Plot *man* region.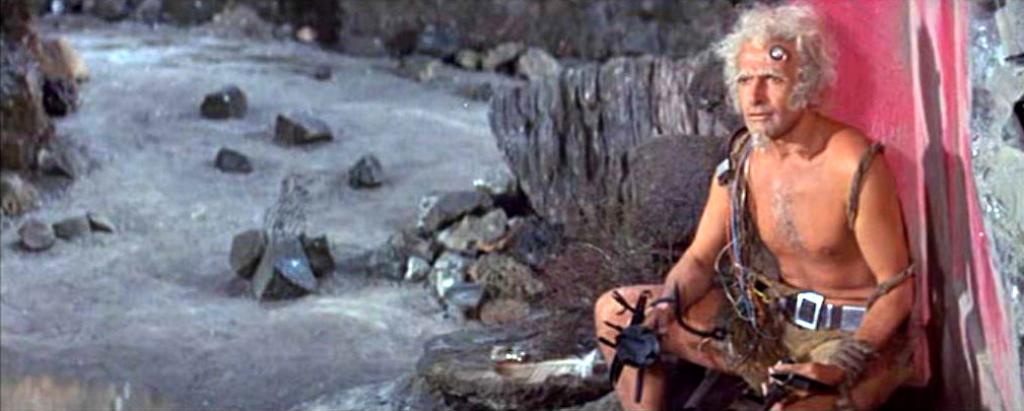
Plotted at {"x1": 626, "y1": 16, "x2": 928, "y2": 399}.
